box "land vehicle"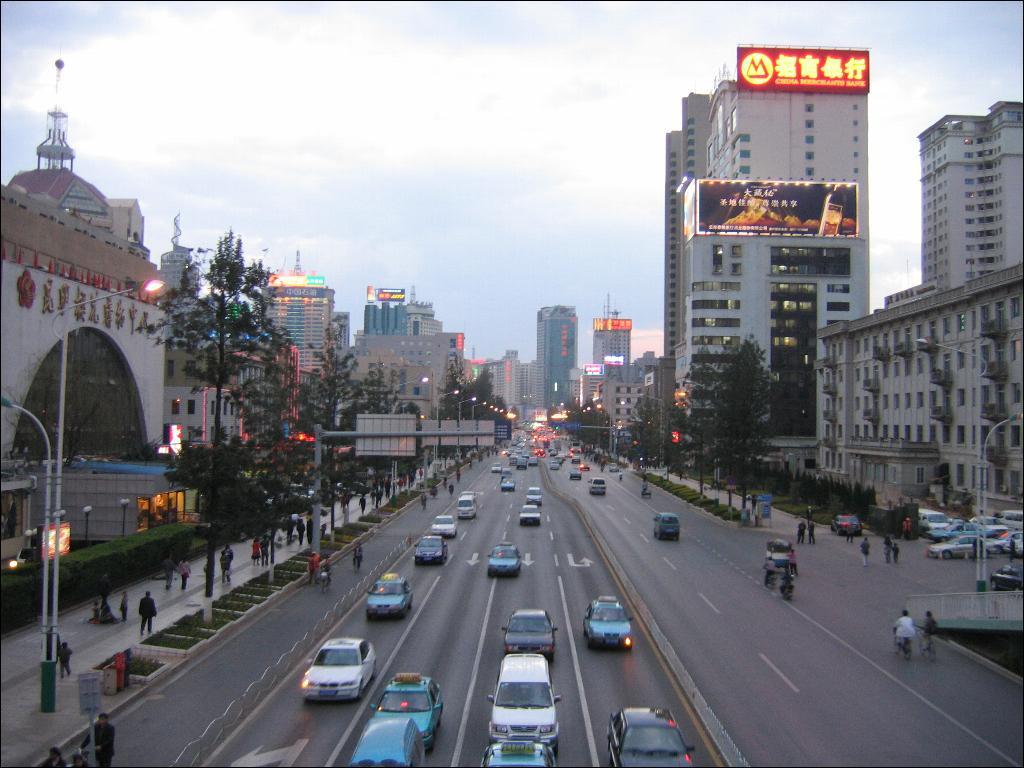
Rect(462, 494, 474, 512)
